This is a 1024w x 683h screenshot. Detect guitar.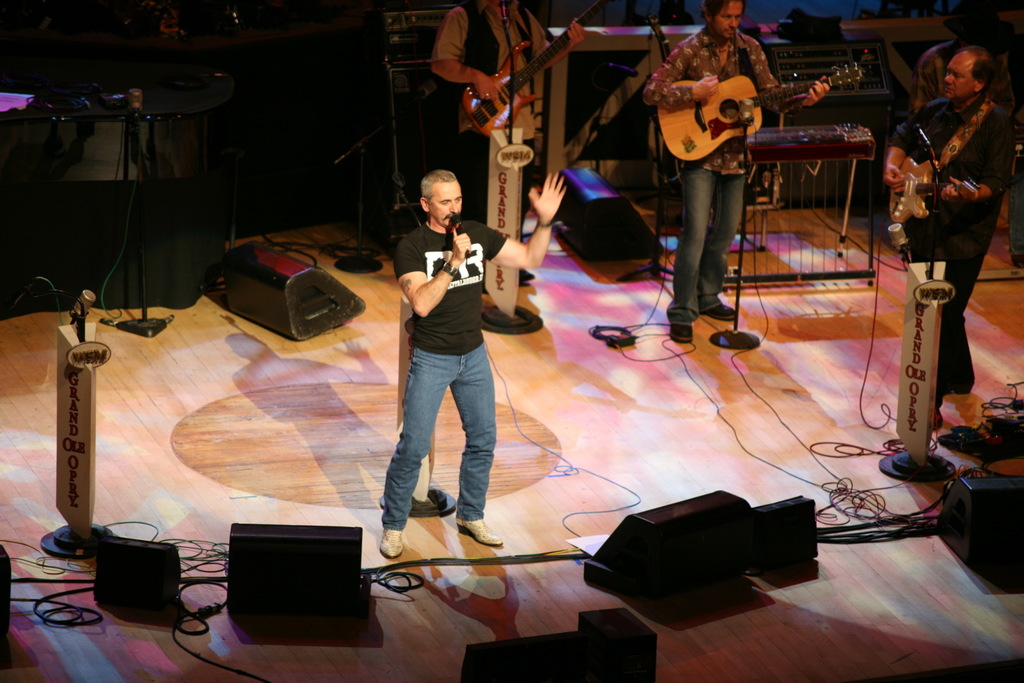
[left=892, top=154, right=991, bottom=229].
